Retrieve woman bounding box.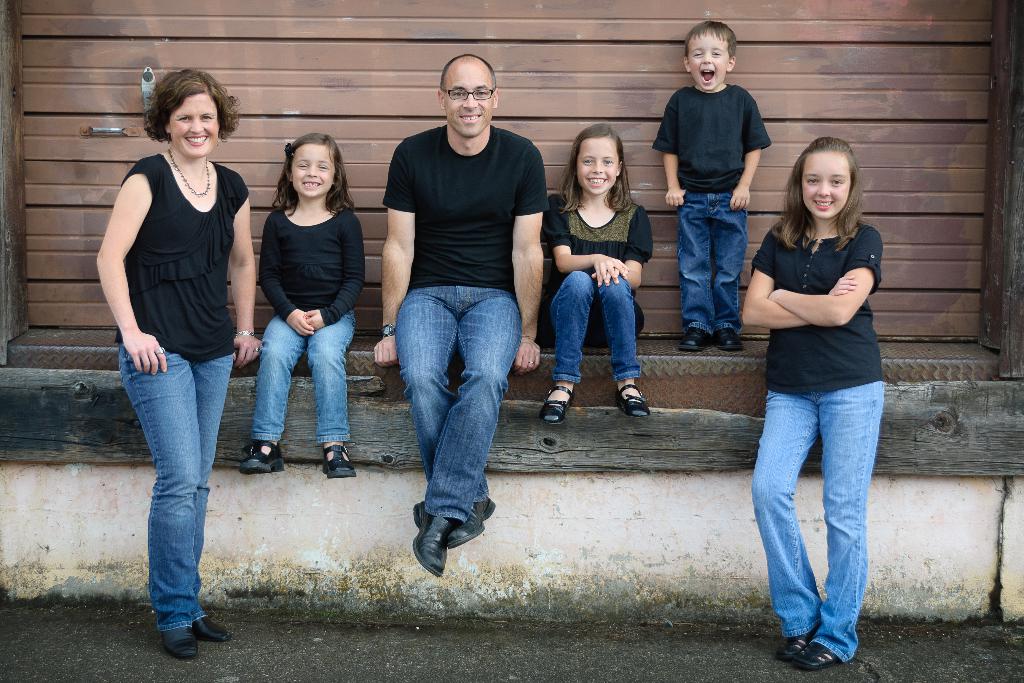
Bounding box: BBox(95, 56, 254, 644).
